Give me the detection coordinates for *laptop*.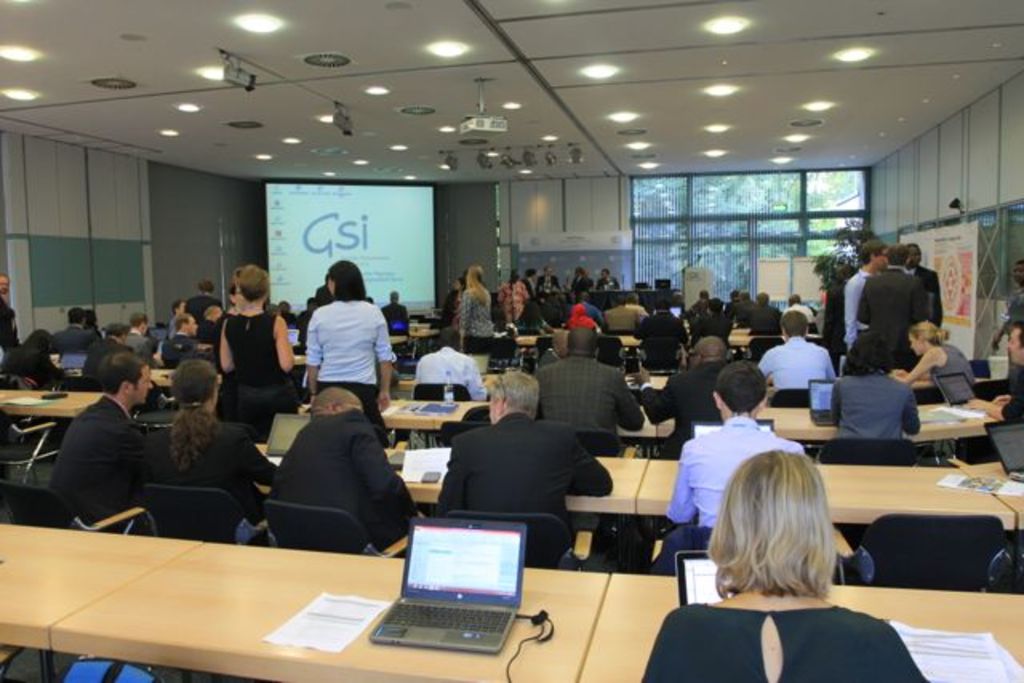
bbox=[982, 417, 1022, 483].
